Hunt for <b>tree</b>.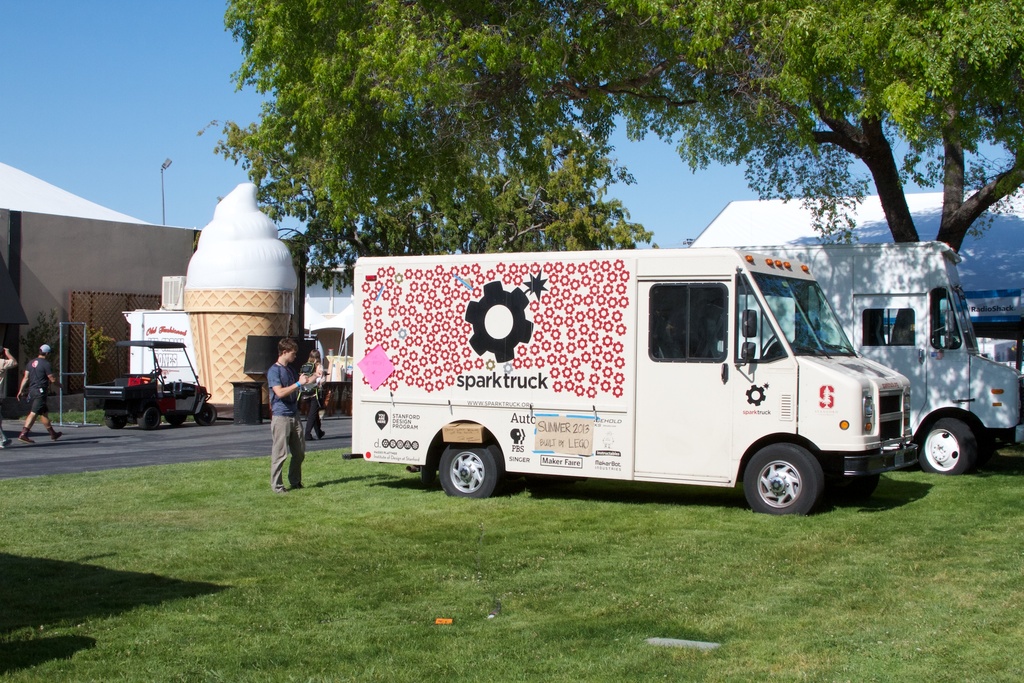
Hunted down at detection(195, 0, 1023, 340).
